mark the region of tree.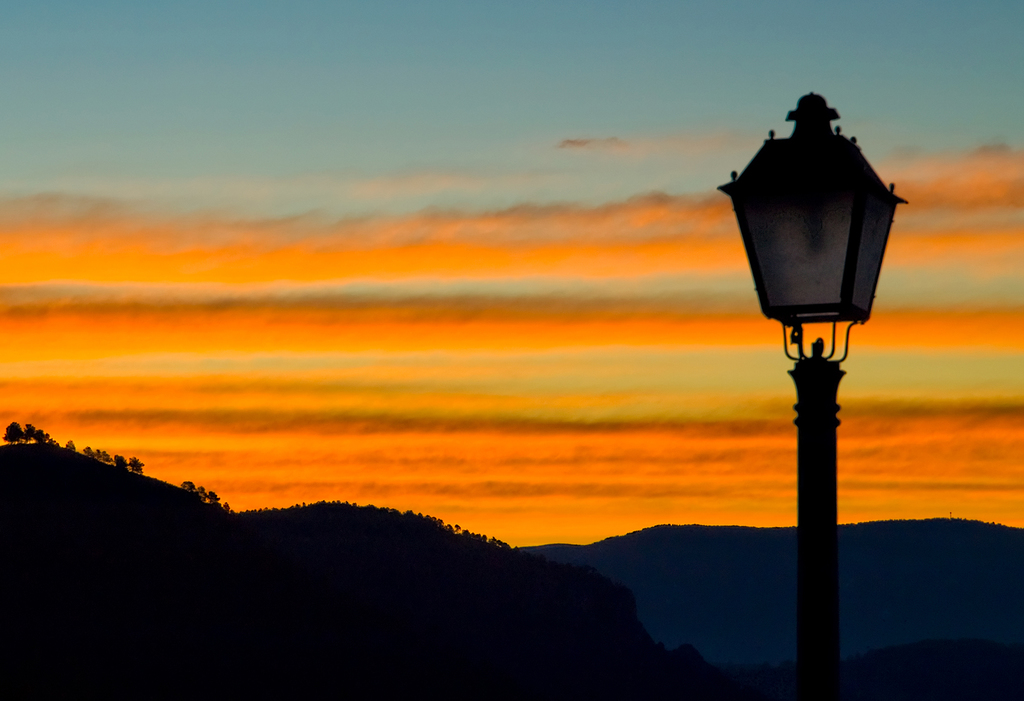
Region: box(28, 422, 51, 441).
